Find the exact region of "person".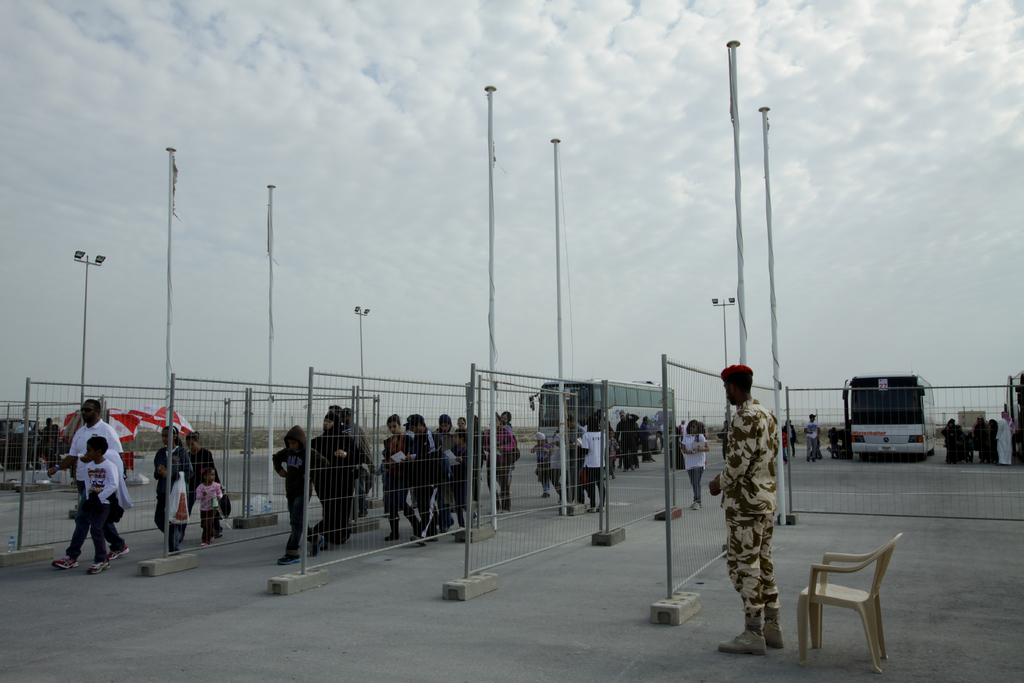
Exact region: region(194, 467, 221, 548).
